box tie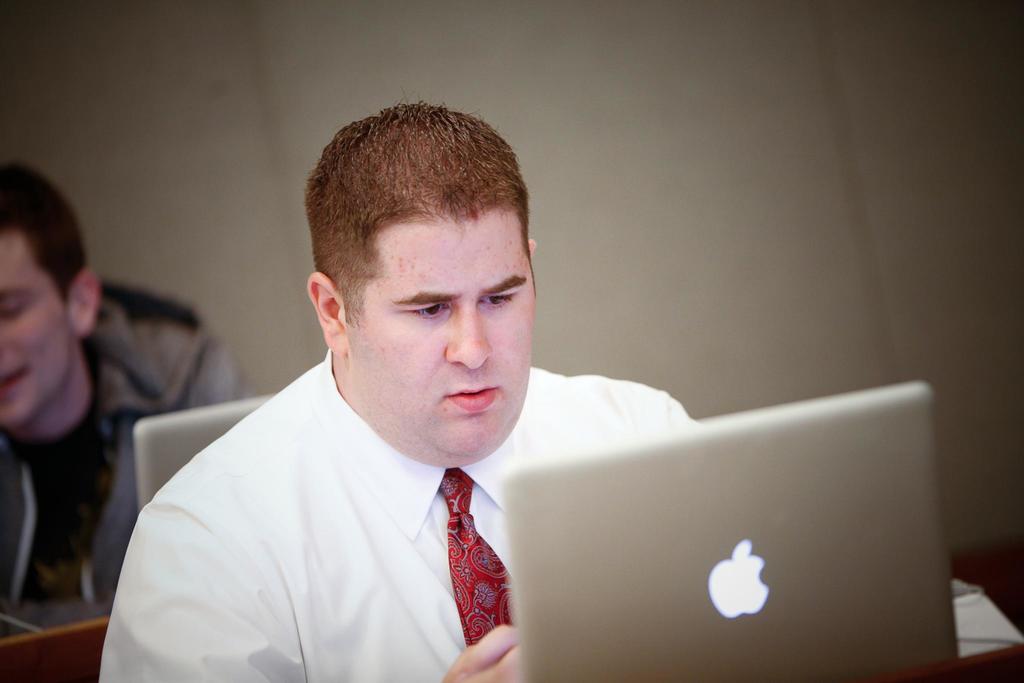
bbox=[434, 468, 514, 654]
